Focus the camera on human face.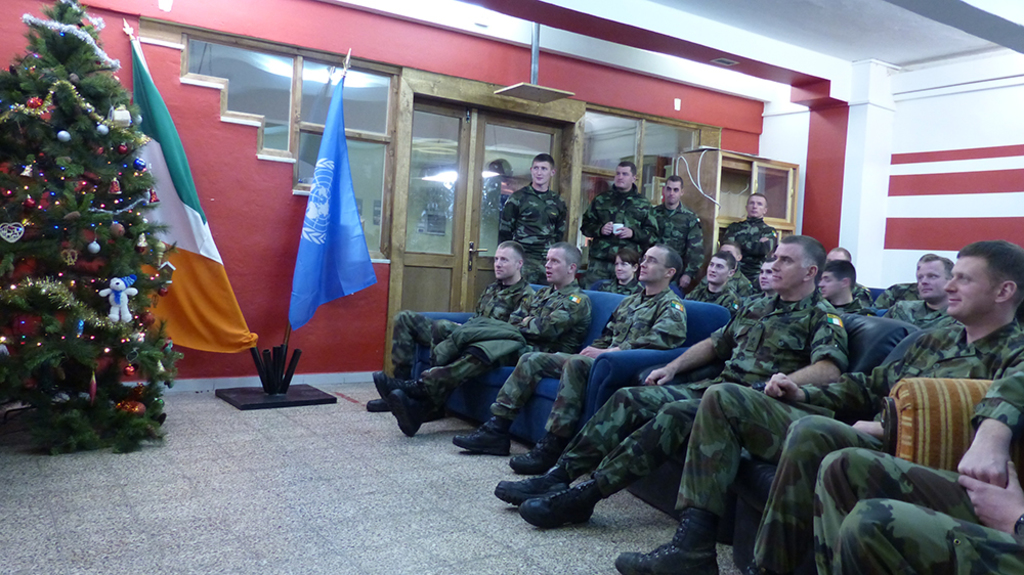
Focus region: [824, 248, 849, 265].
